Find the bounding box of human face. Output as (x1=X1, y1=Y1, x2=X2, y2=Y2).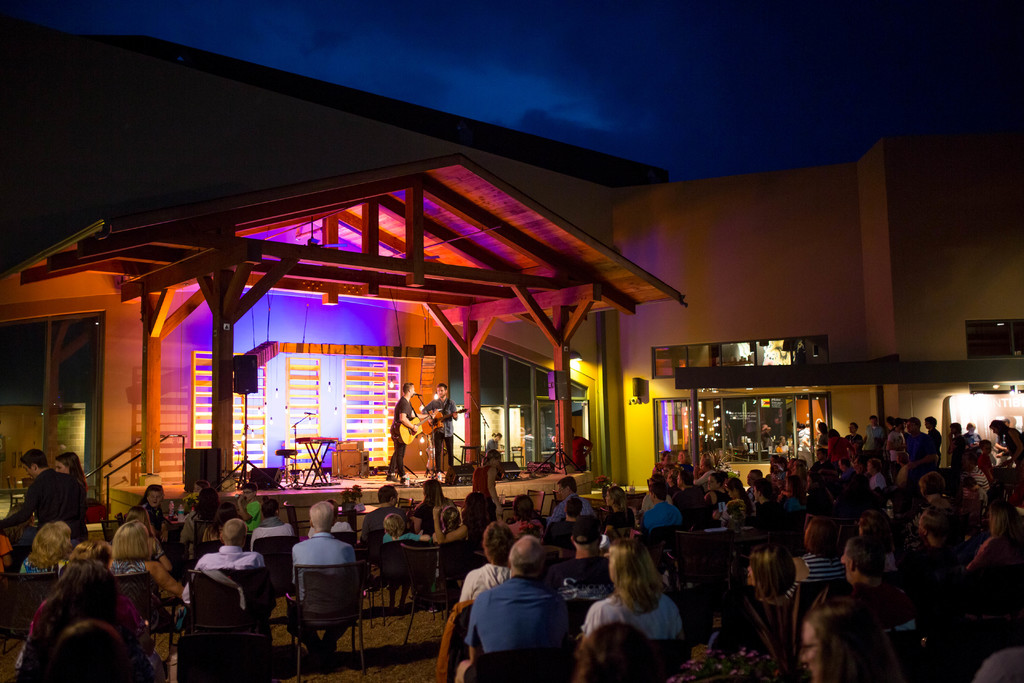
(x1=409, y1=381, x2=413, y2=395).
